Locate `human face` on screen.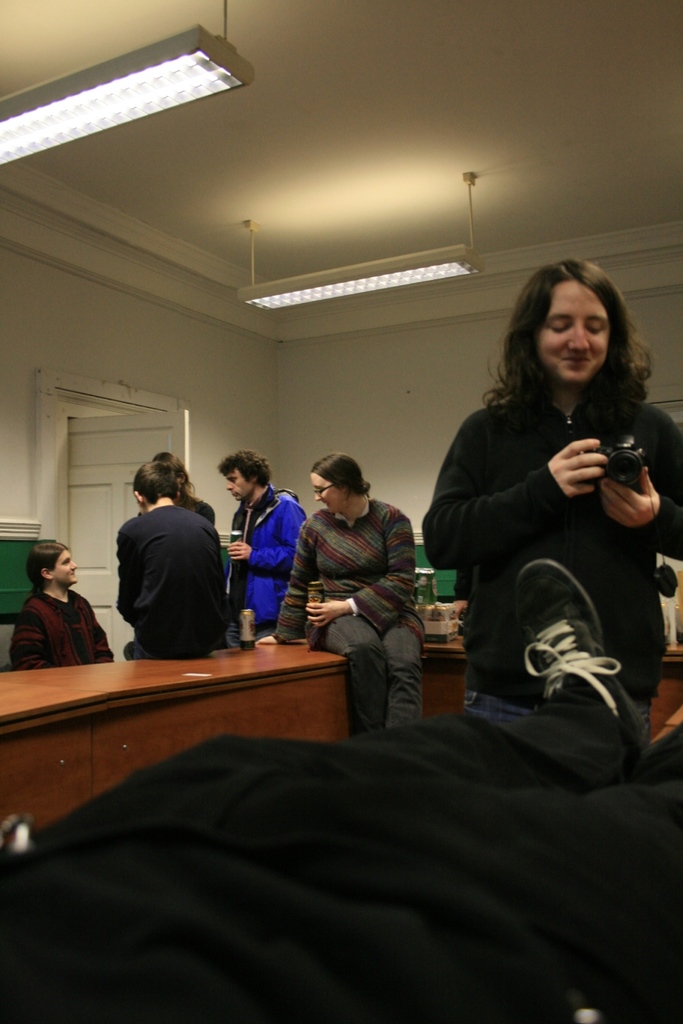
On screen at bbox=(51, 550, 82, 586).
